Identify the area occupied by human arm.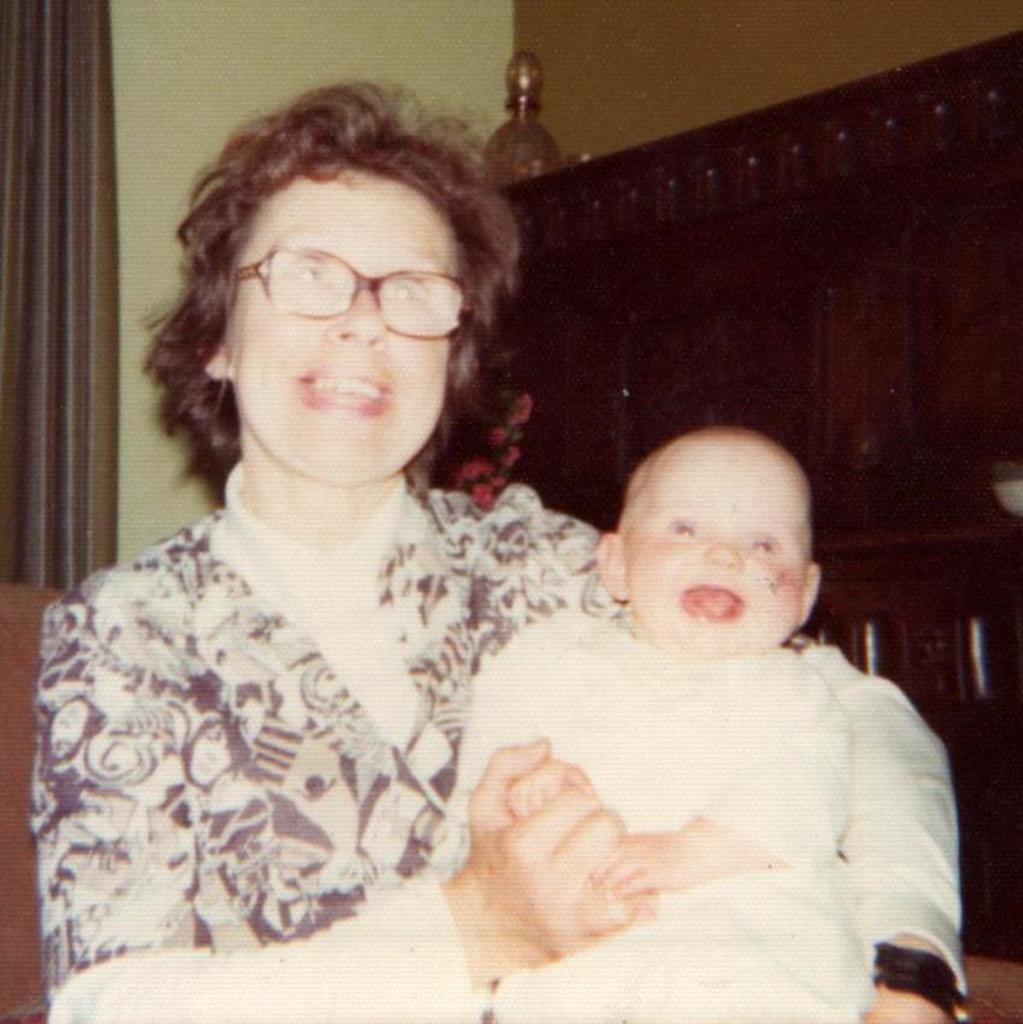
Area: <region>455, 638, 586, 811</region>.
